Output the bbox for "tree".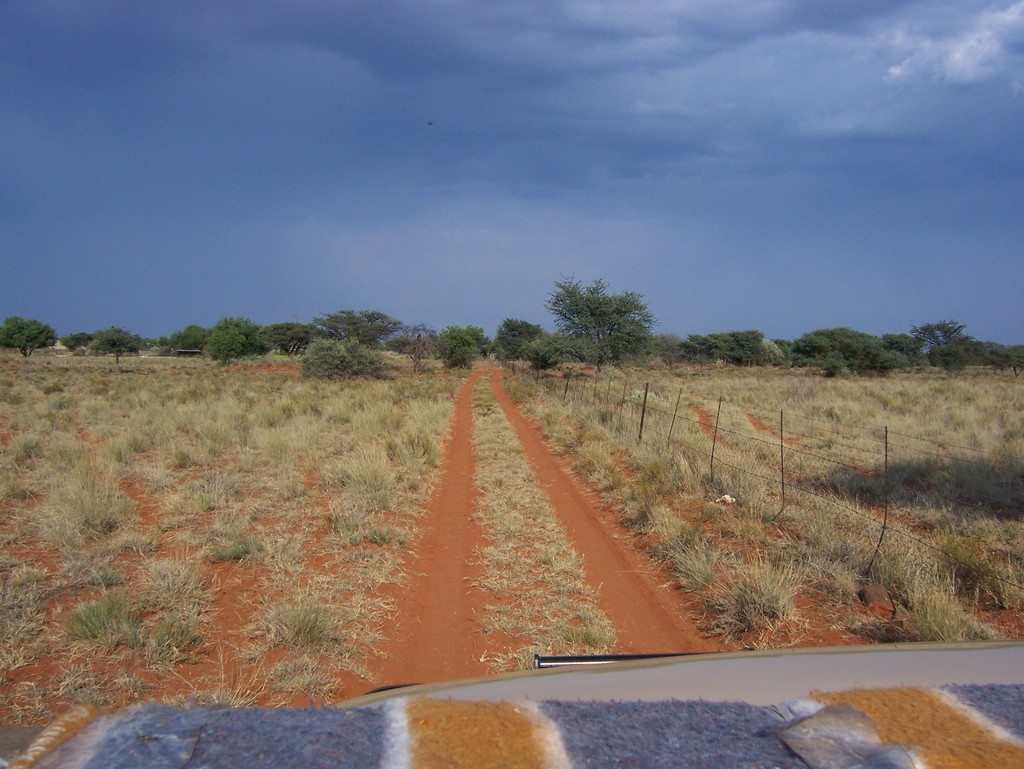
207, 315, 266, 358.
